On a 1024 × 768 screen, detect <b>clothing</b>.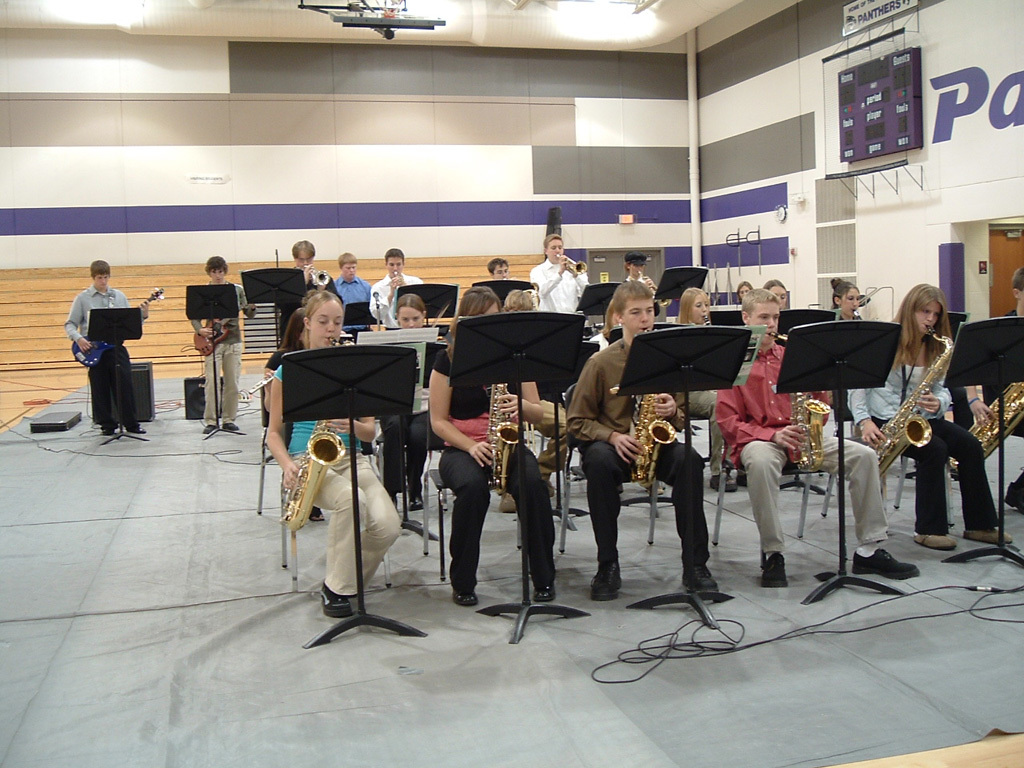
{"x1": 524, "y1": 257, "x2": 589, "y2": 317}.
